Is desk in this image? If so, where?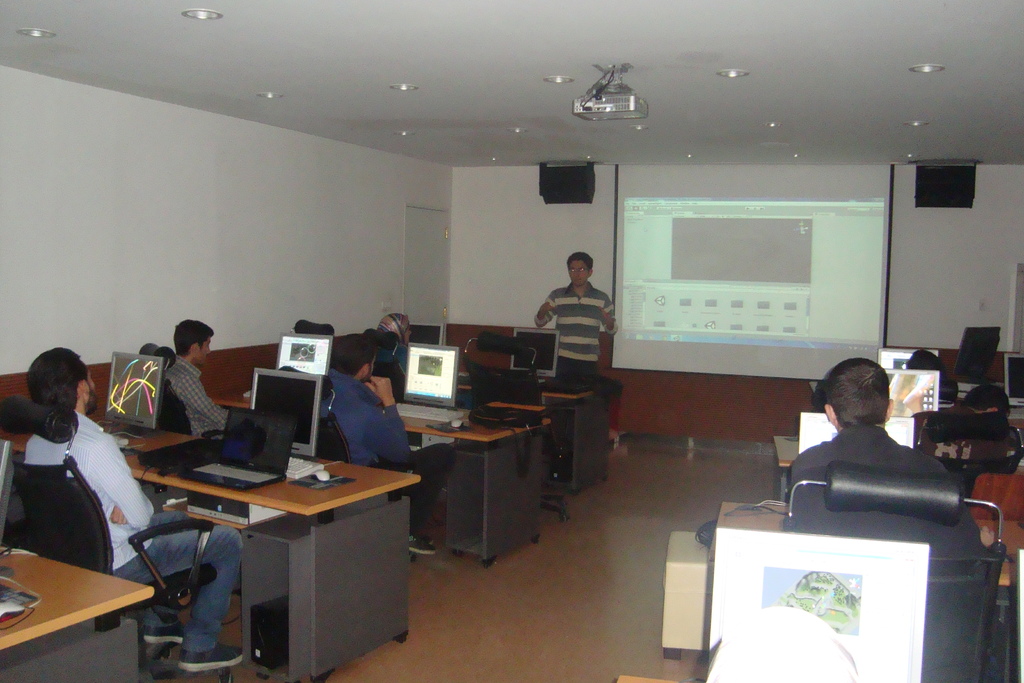
Yes, at left=0, top=544, right=159, bottom=682.
